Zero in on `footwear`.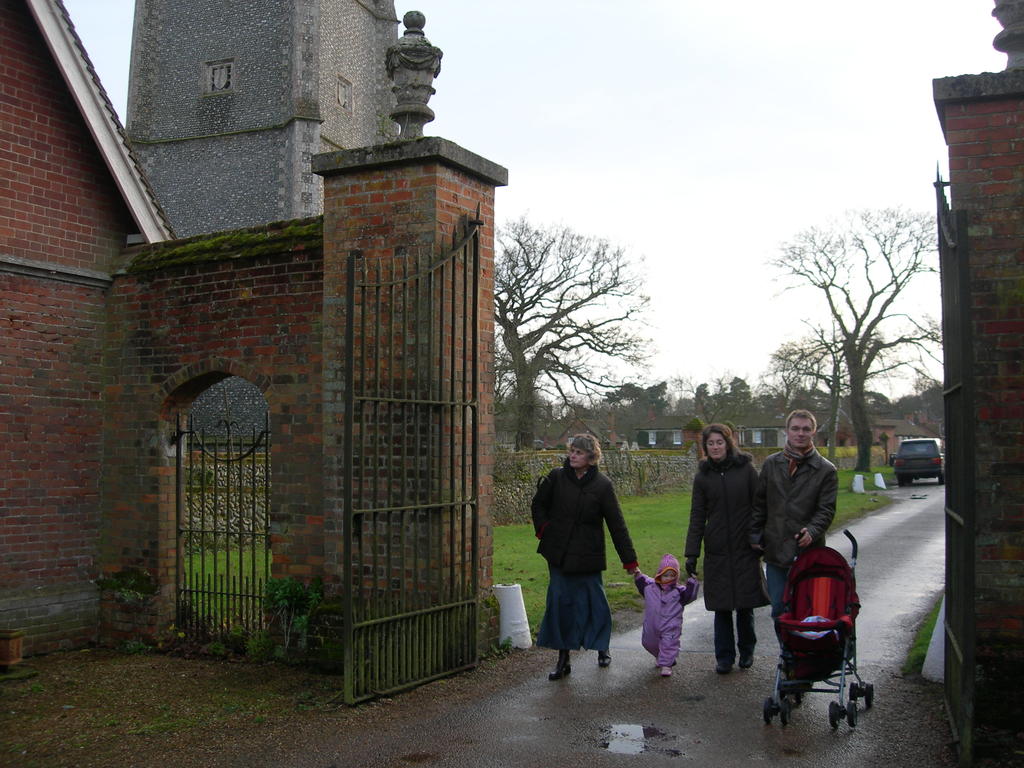
Zeroed in: 548,659,579,680.
